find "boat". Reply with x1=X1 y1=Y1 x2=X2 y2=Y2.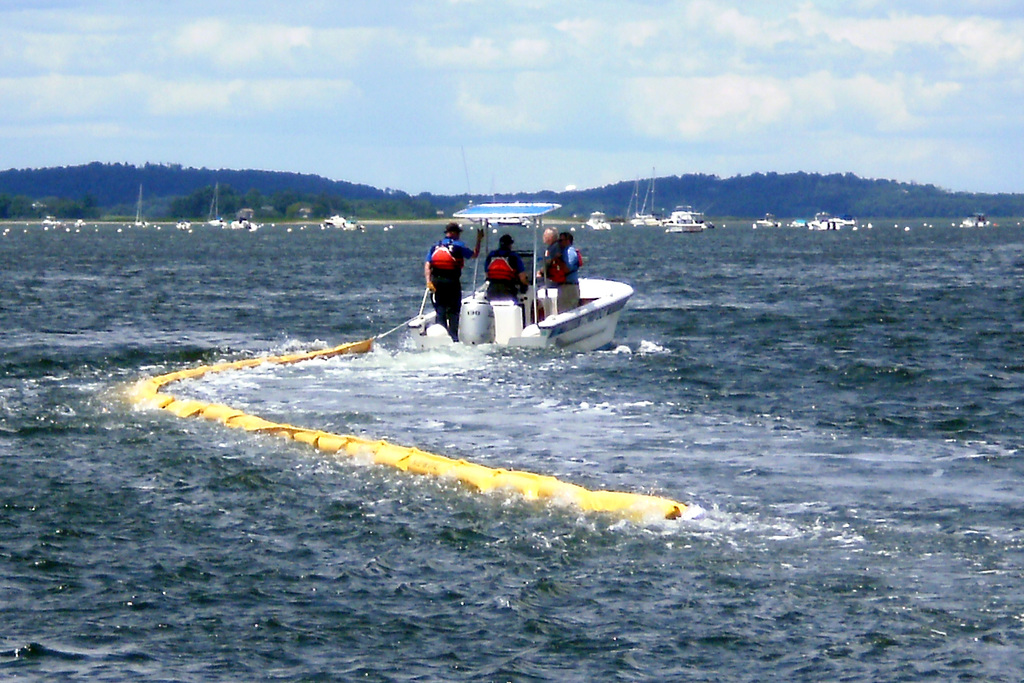
x1=656 y1=206 x2=707 y2=235.
